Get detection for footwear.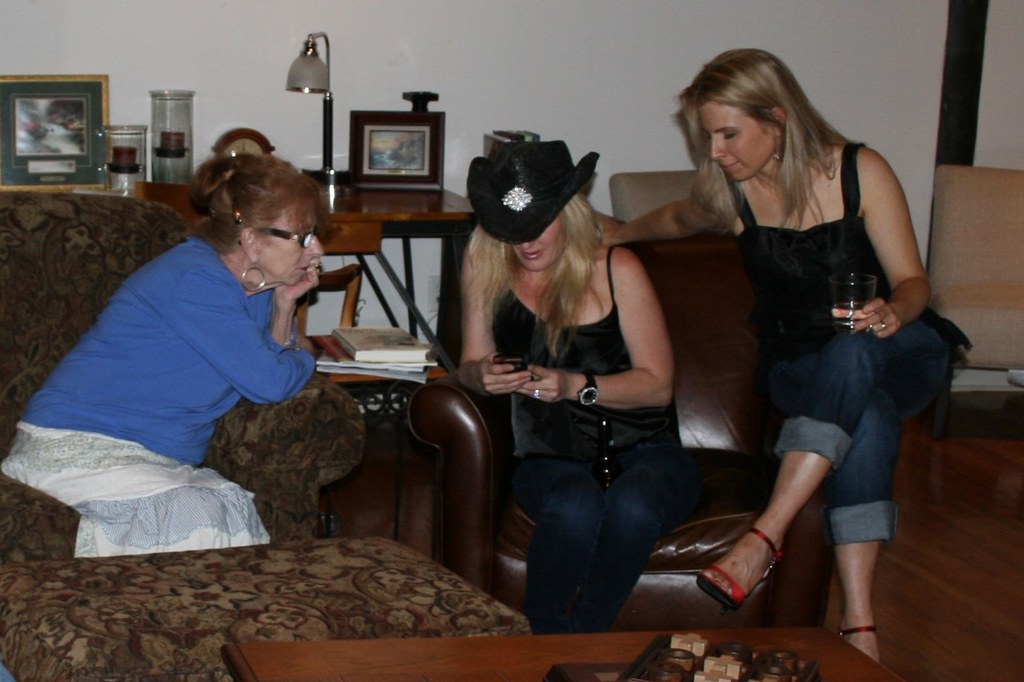
Detection: (left=846, top=617, right=901, bottom=643).
